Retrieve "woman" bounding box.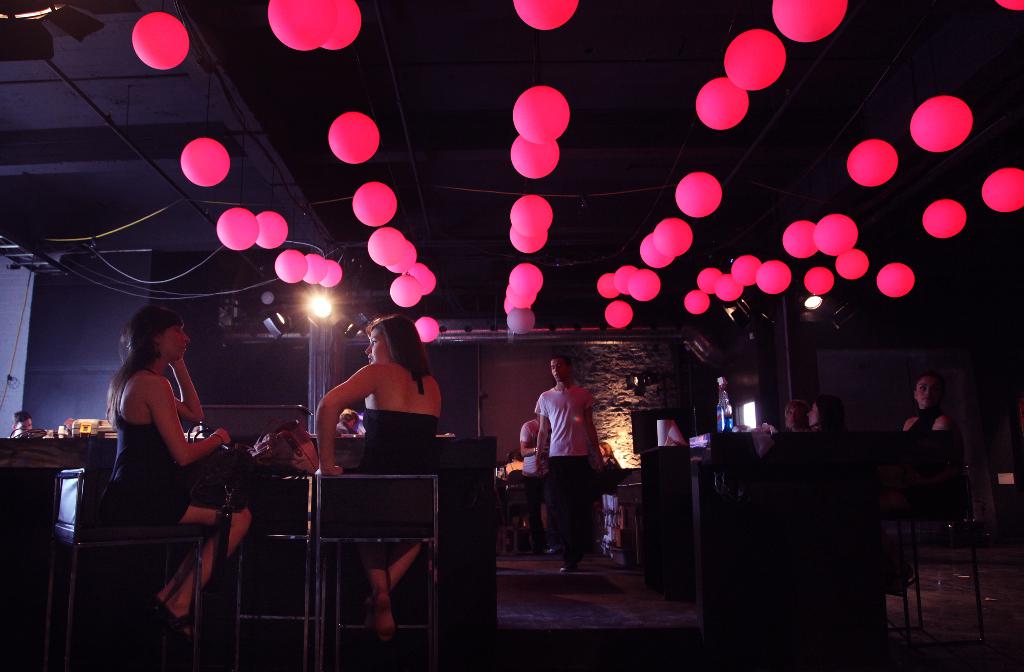
Bounding box: bbox=[314, 319, 447, 633].
